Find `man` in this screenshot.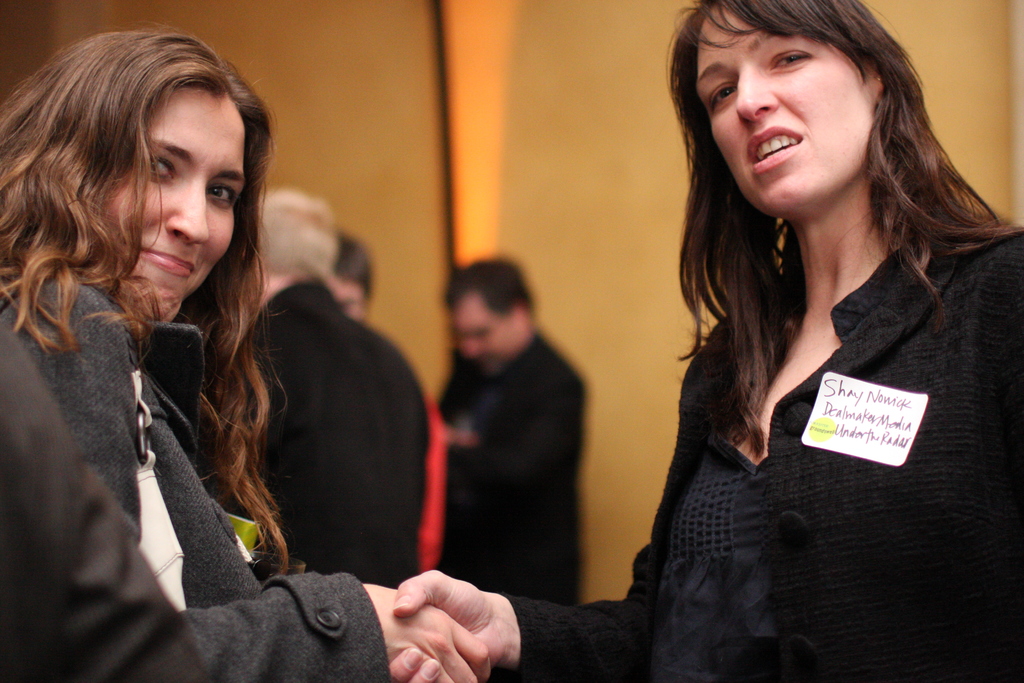
The bounding box for `man` is box(250, 186, 431, 588).
